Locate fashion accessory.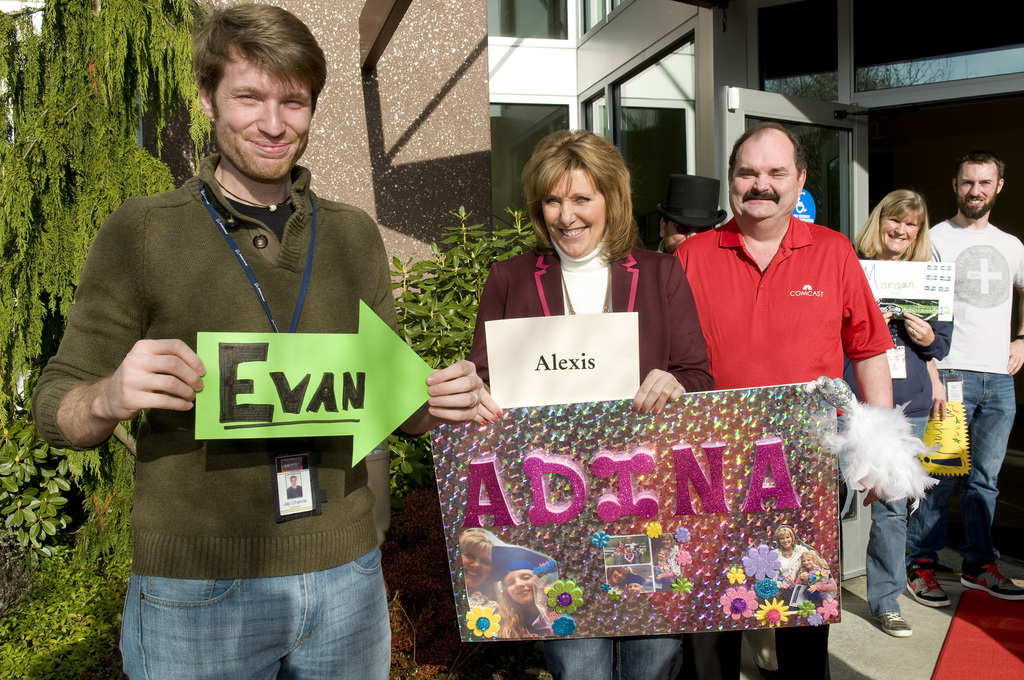
Bounding box: box(655, 409, 659, 414).
